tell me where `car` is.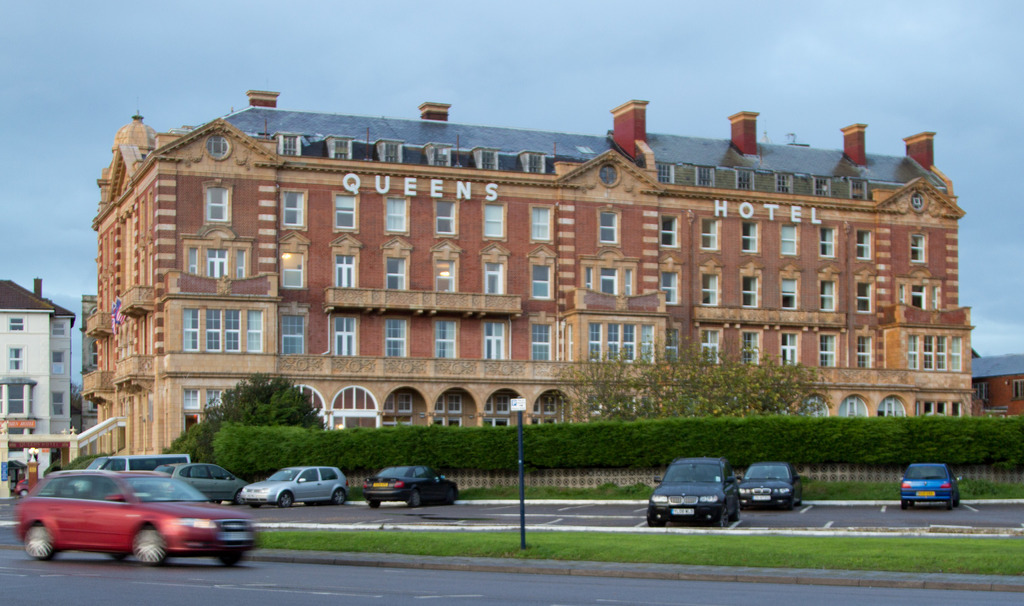
`car` is at bbox=[17, 474, 257, 566].
